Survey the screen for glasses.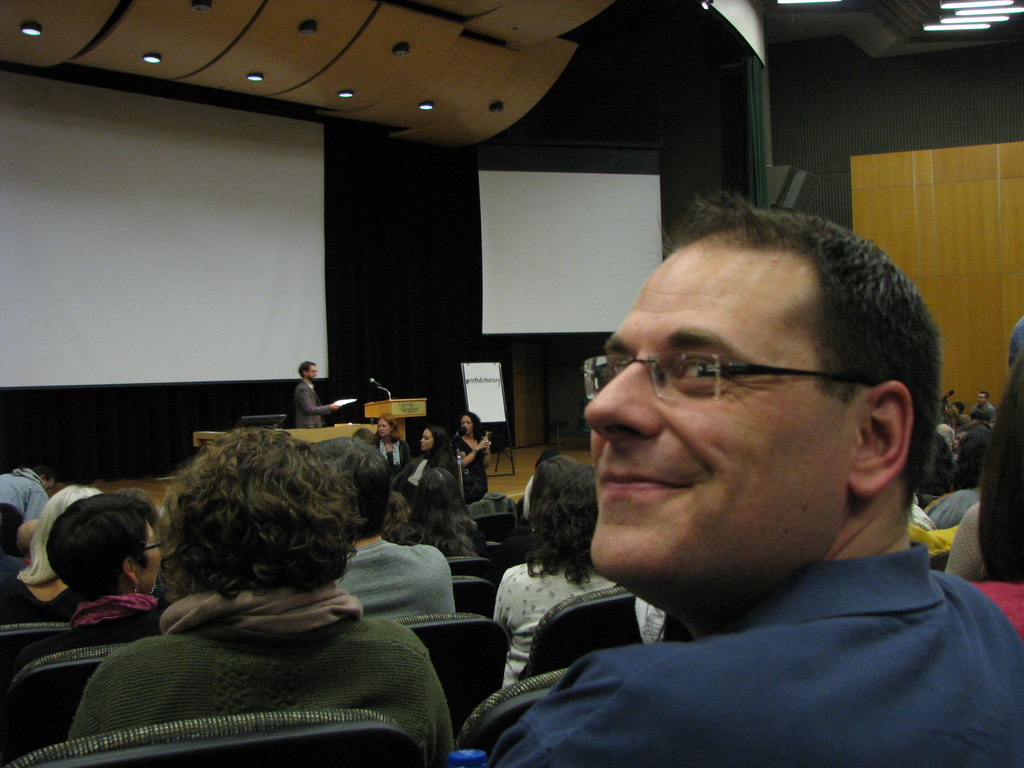
Survey found: (579, 340, 876, 422).
